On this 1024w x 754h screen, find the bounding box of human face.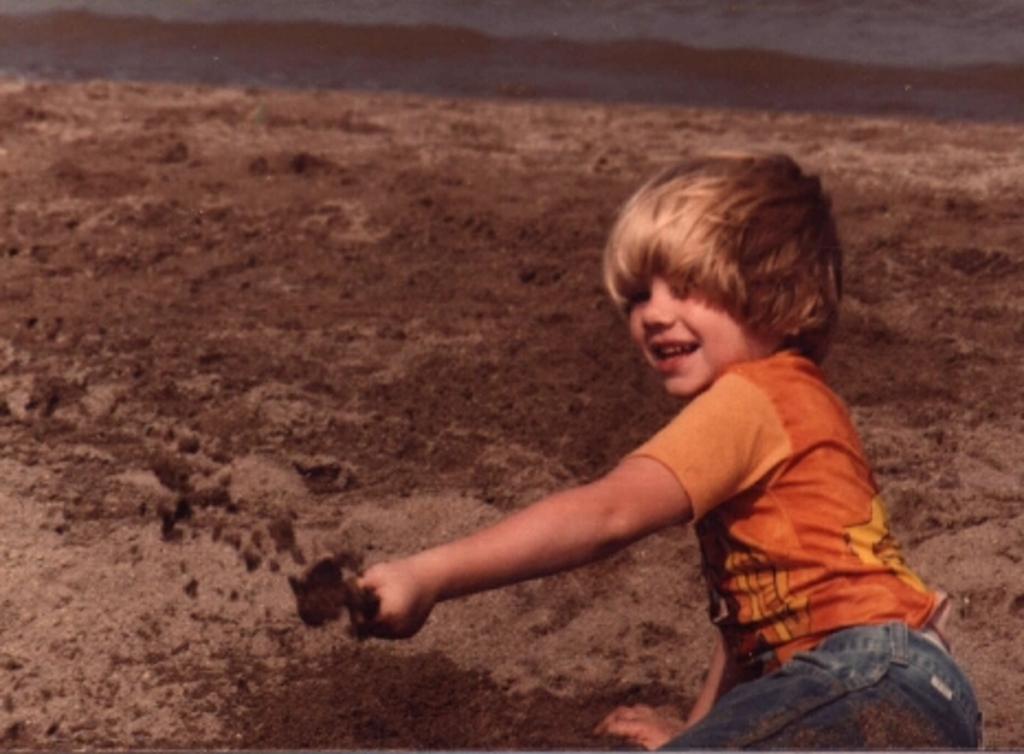
Bounding box: (628,273,721,396).
